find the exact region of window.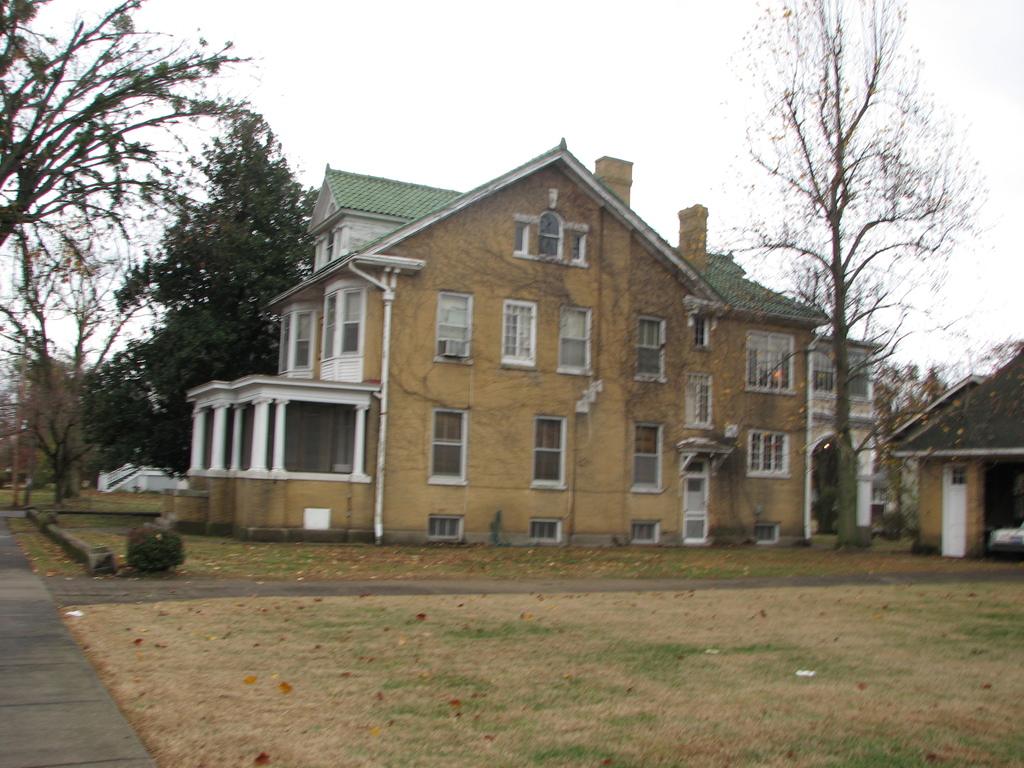
Exact region: [left=439, top=290, right=474, bottom=362].
